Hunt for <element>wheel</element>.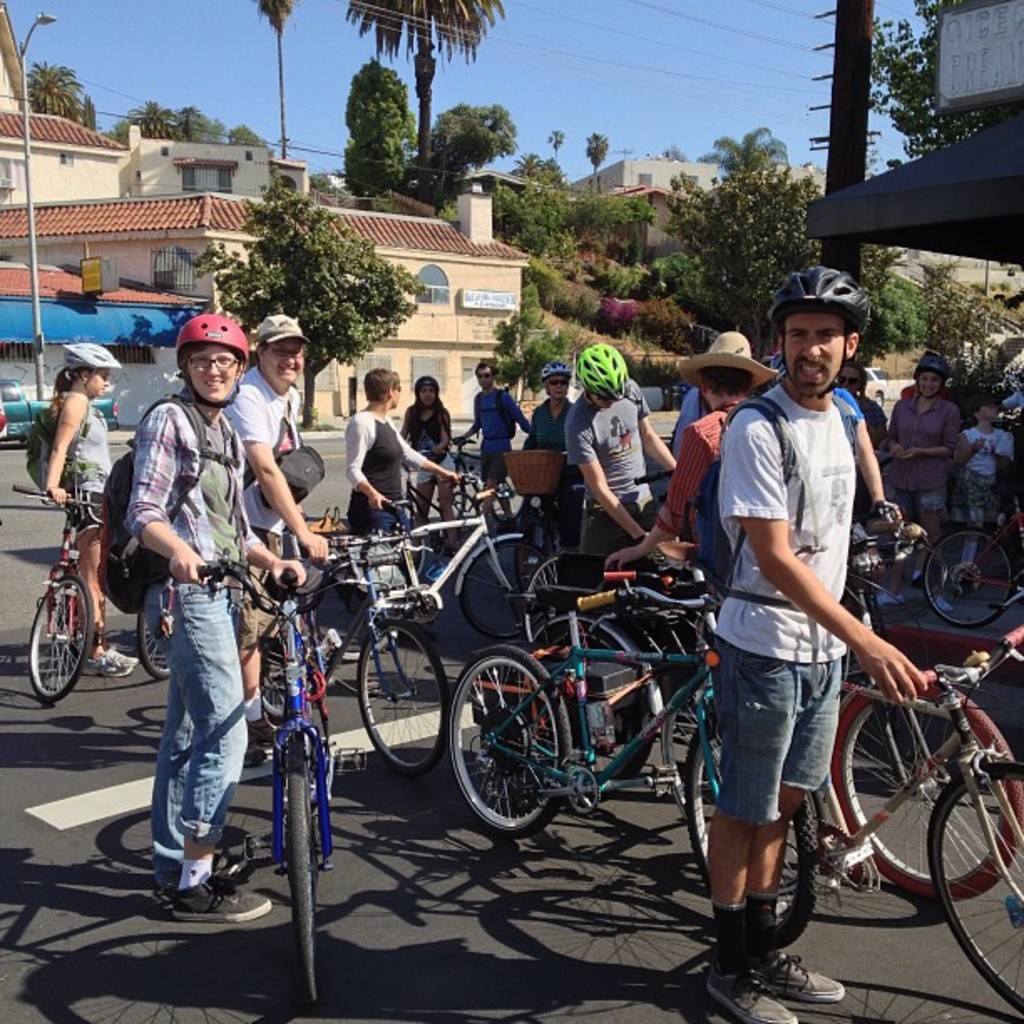
Hunted down at (x1=453, y1=525, x2=566, y2=643).
